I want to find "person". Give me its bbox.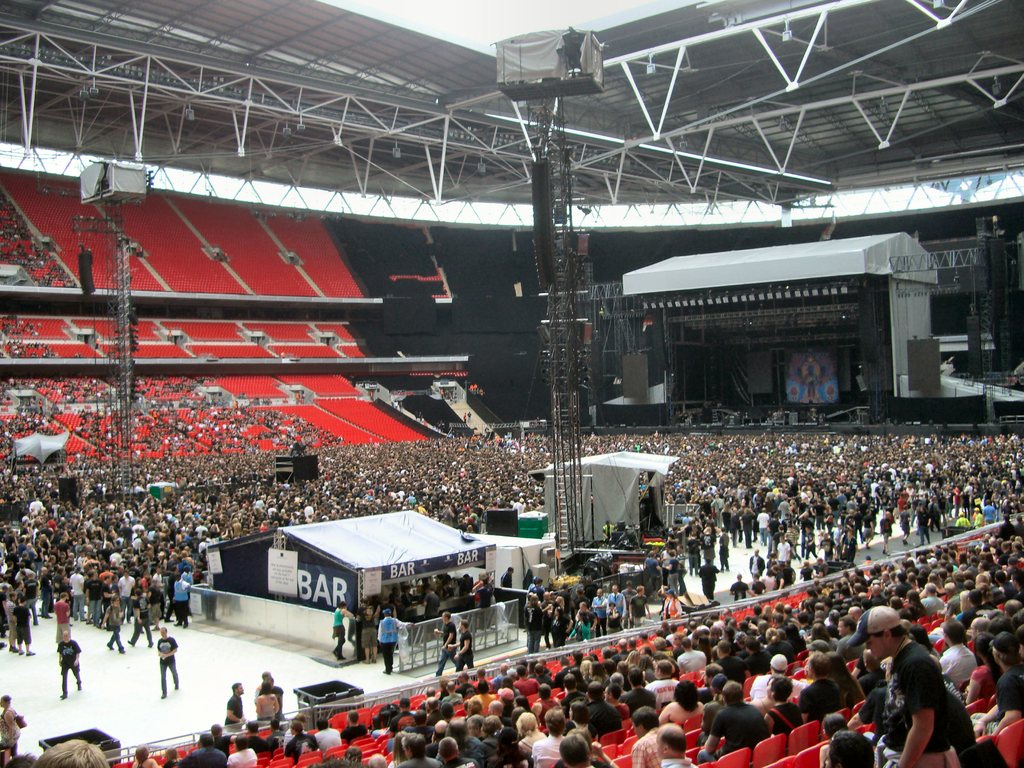
47 627 88 700.
